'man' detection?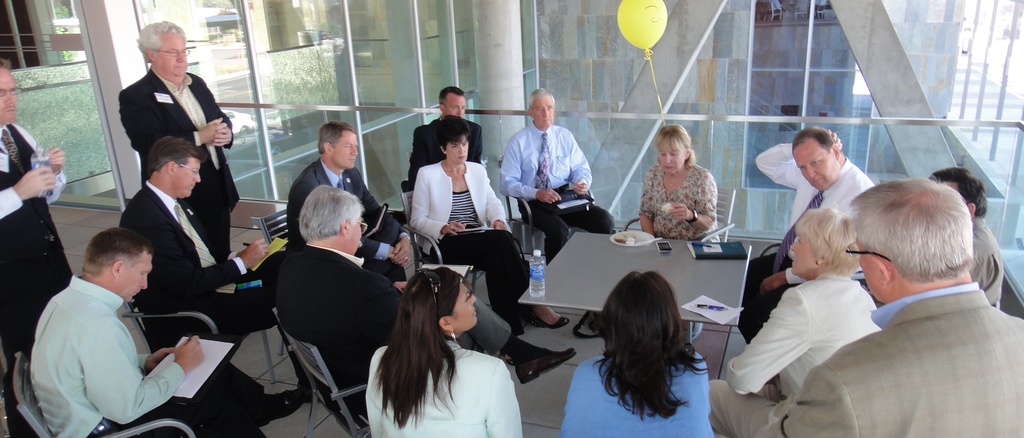
[left=758, top=124, right=883, bottom=342]
